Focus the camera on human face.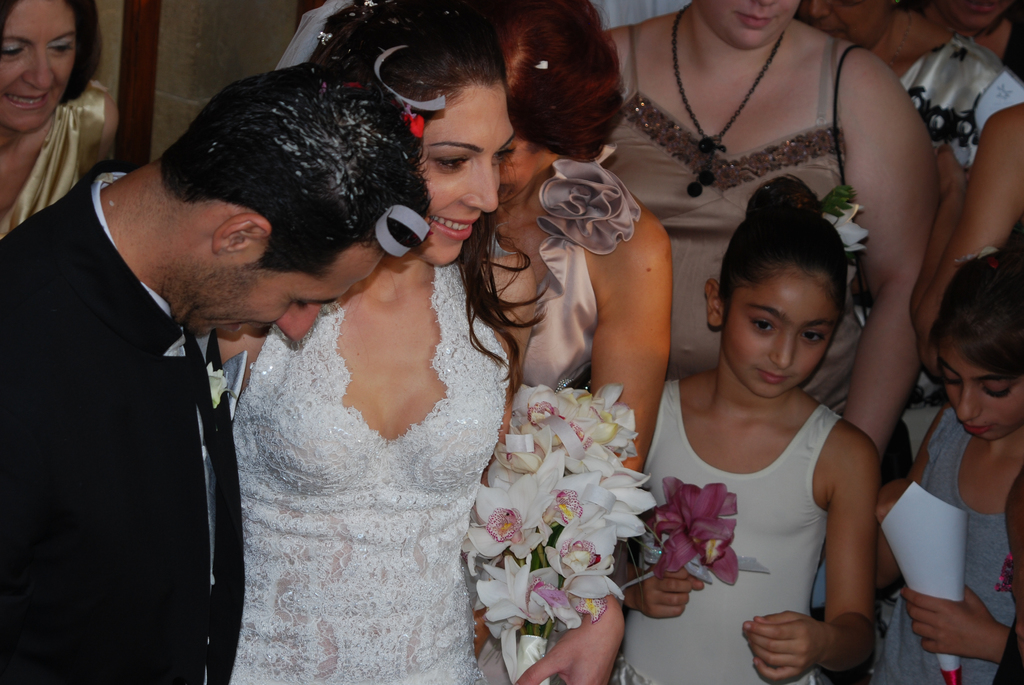
Focus region: pyautogui.locateOnScreen(0, 0, 77, 135).
